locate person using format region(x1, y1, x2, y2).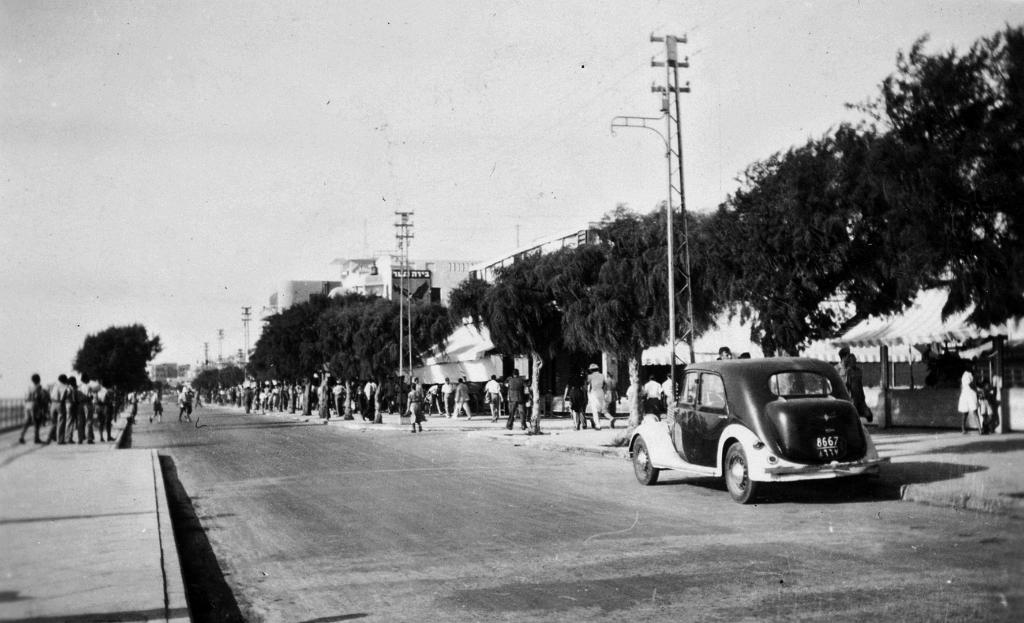
region(438, 376, 454, 411).
